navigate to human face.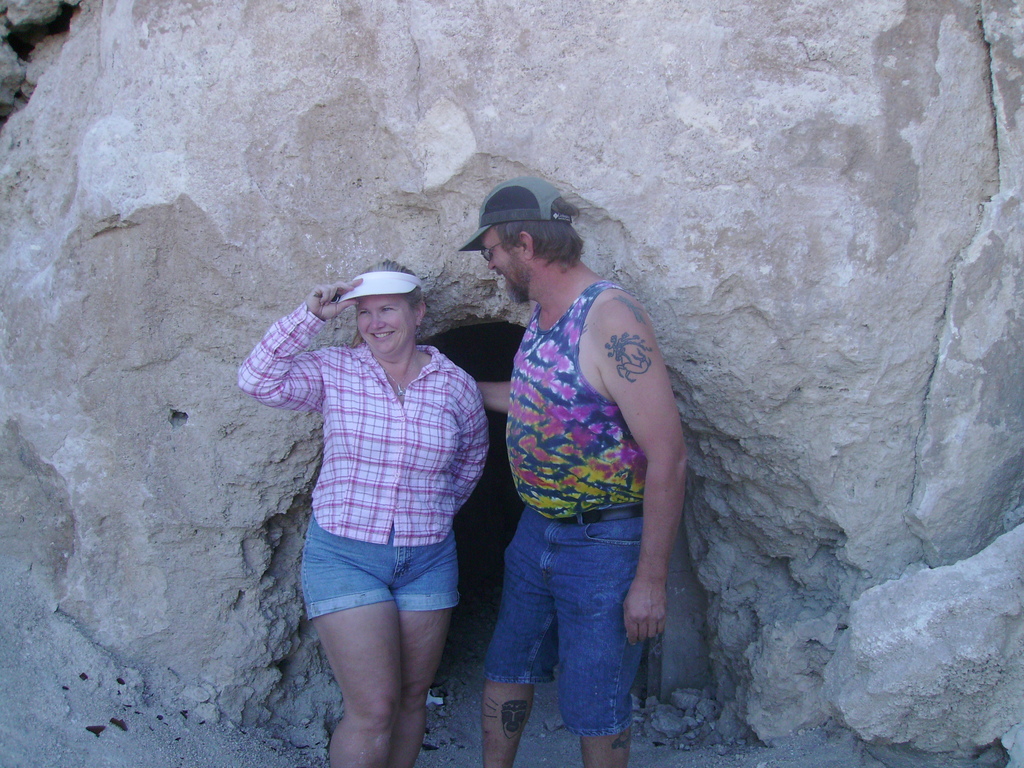
Navigation target: <bbox>355, 296, 413, 360</bbox>.
